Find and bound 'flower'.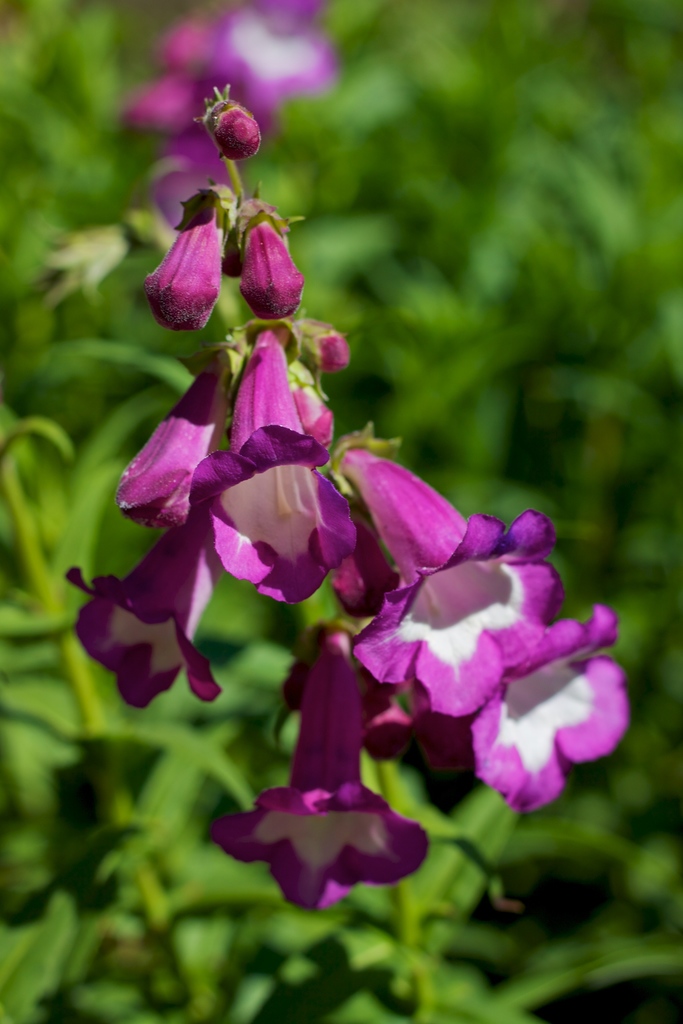
Bound: select_region(334, 456, 468, 632).
